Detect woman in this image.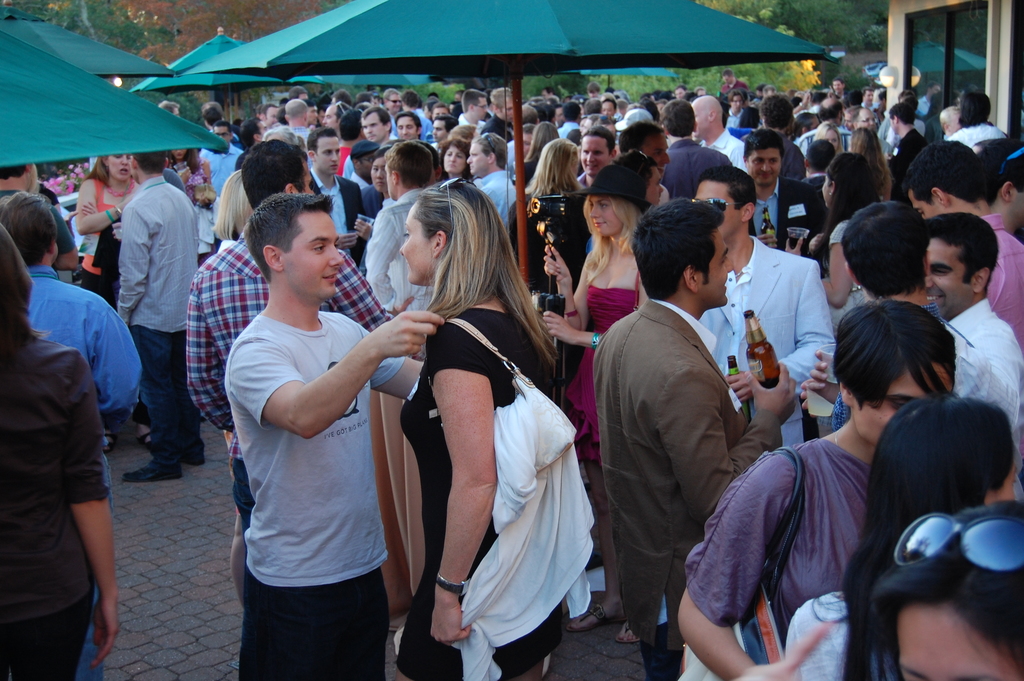
Detection: Rect(782, 393, 1021, 680).
